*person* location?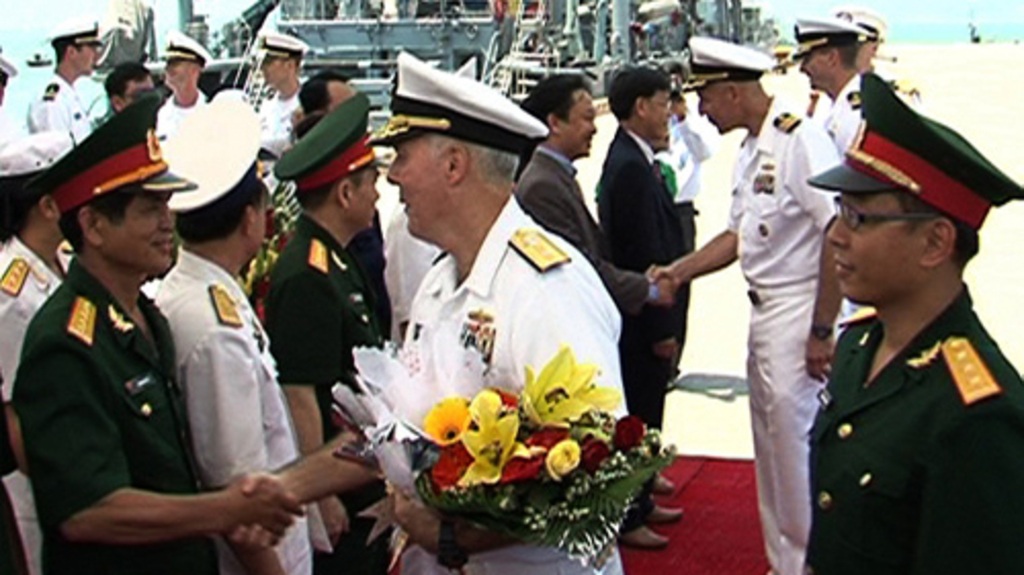
(156, 117, 313, 565)
